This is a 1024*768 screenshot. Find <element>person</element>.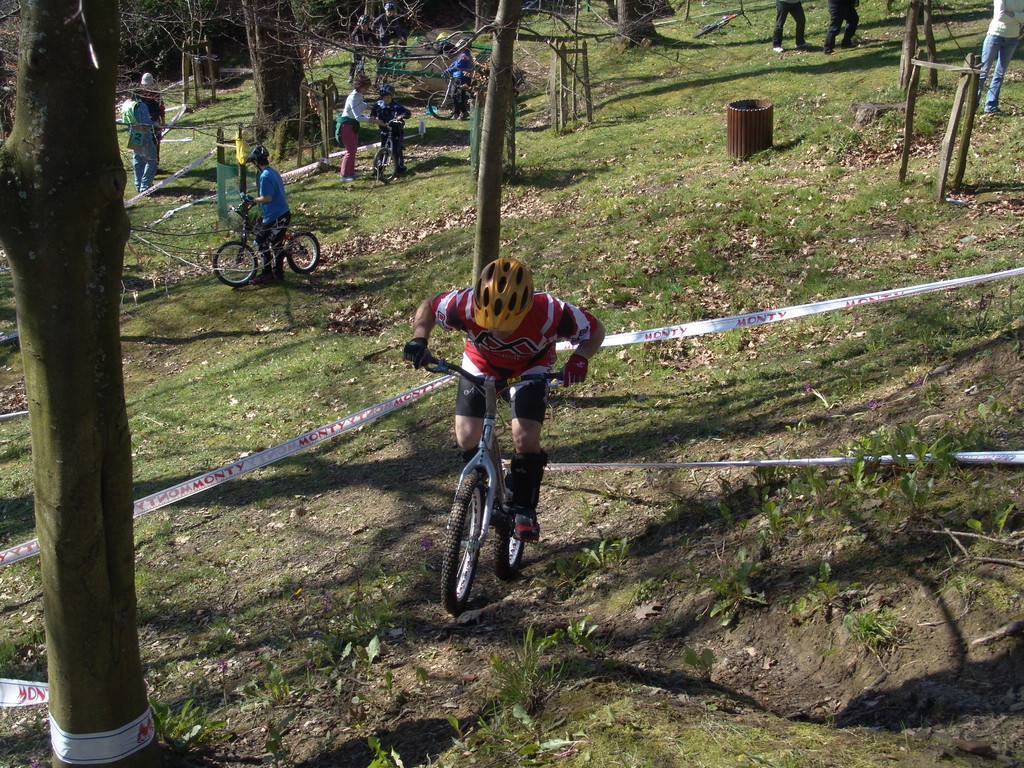
Bounding box: bbox(444, 37, 484, 119).
